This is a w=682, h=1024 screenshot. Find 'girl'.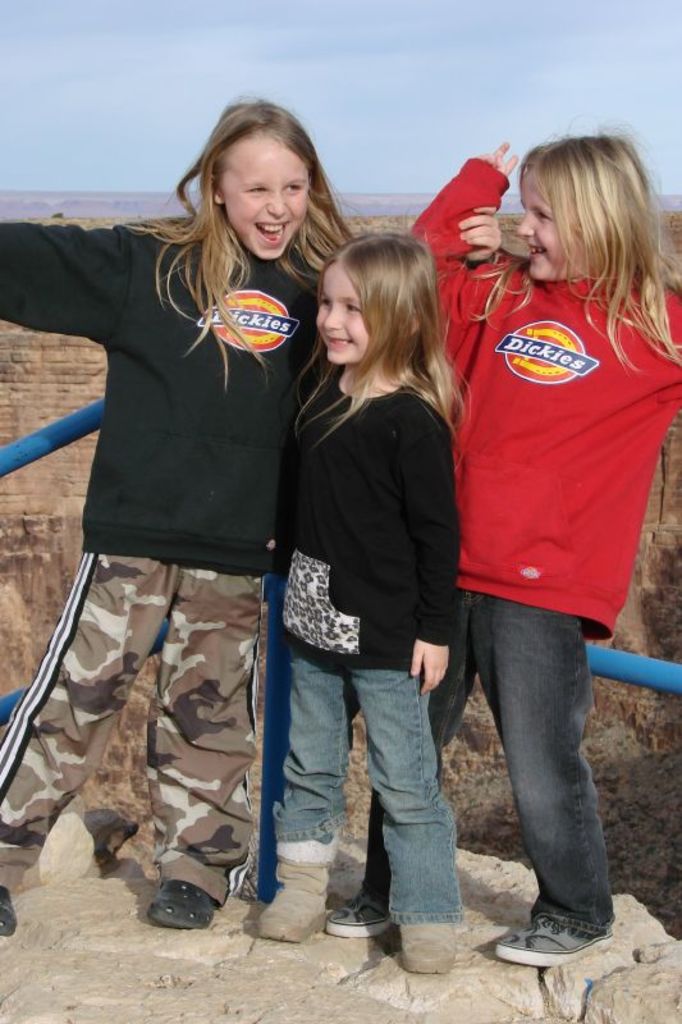
Bounding box: select_region(252, 238, 458, 977).
